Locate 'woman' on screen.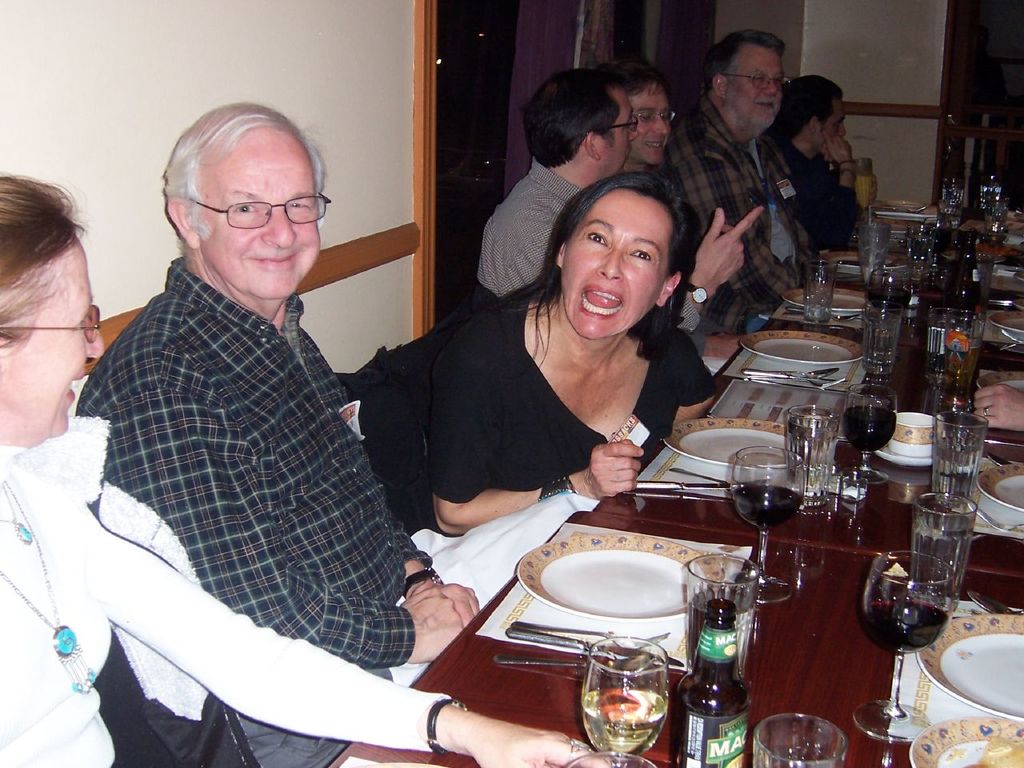
On screen at locate(0, 174, 608, 767).
